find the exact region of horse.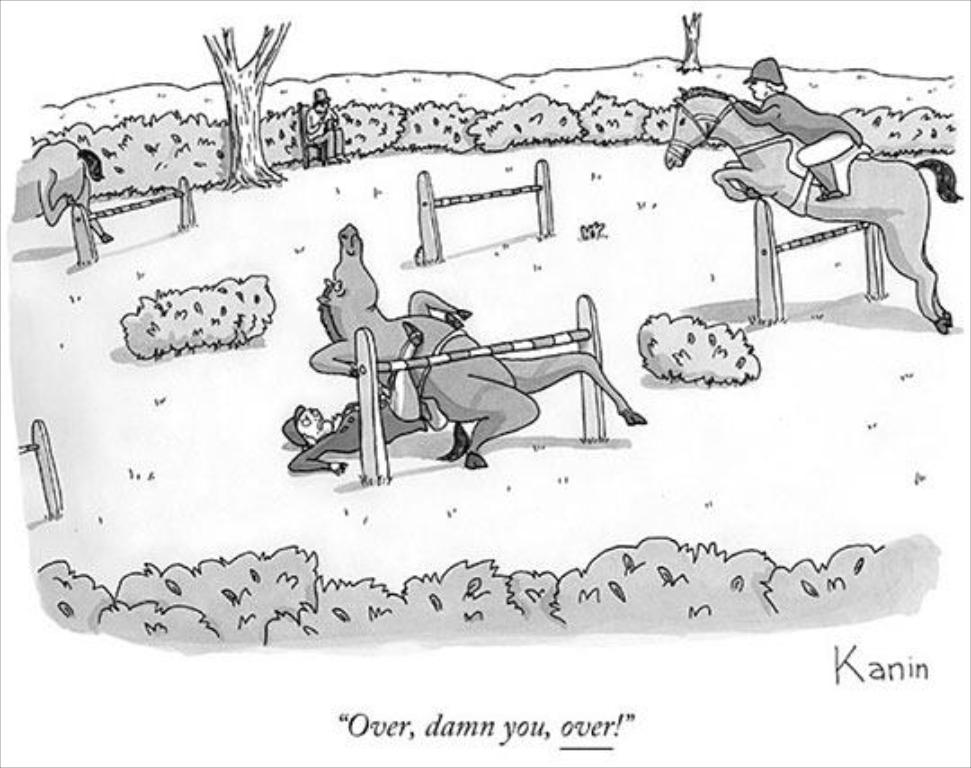
Exact region: BBox(662, 83, 964, 329).
